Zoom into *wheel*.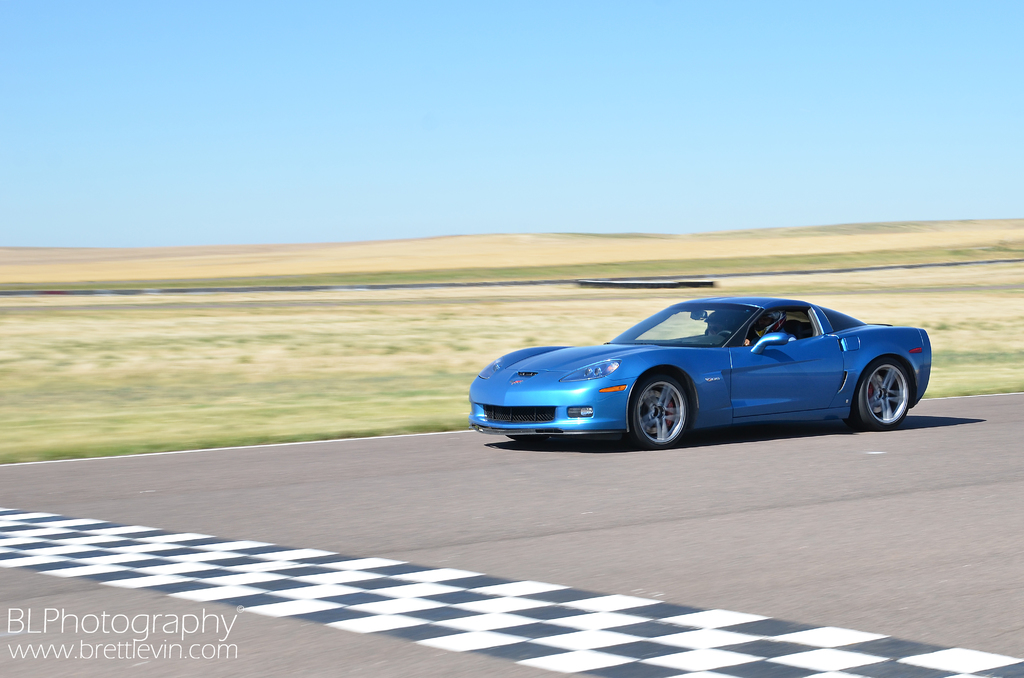
Zoom target: (631,380,706,447).
